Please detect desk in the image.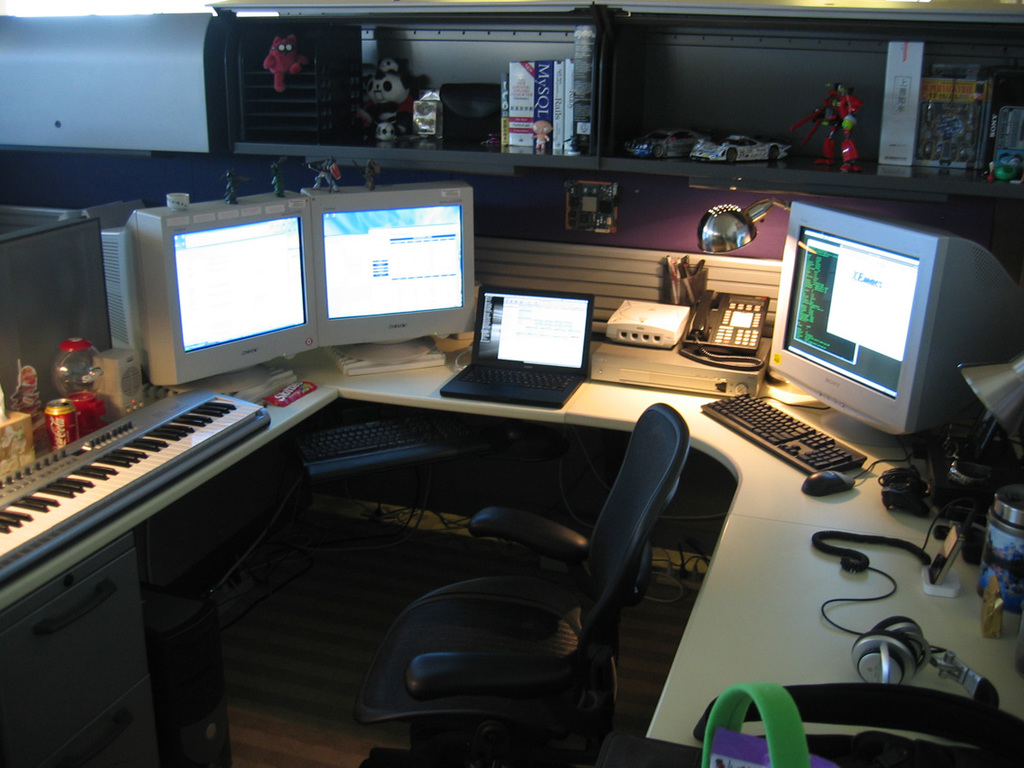
l=0, t=339, r=1023, b=767.
